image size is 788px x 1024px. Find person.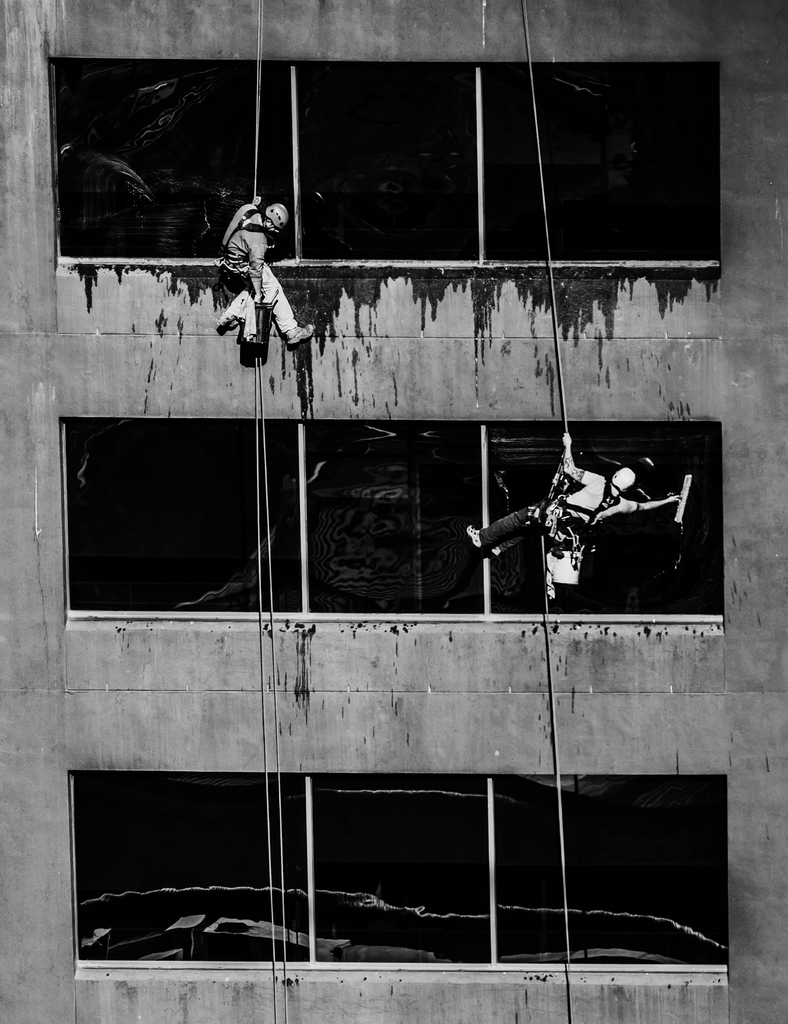
x1=464, y1=419, x2=686, y2=564.
